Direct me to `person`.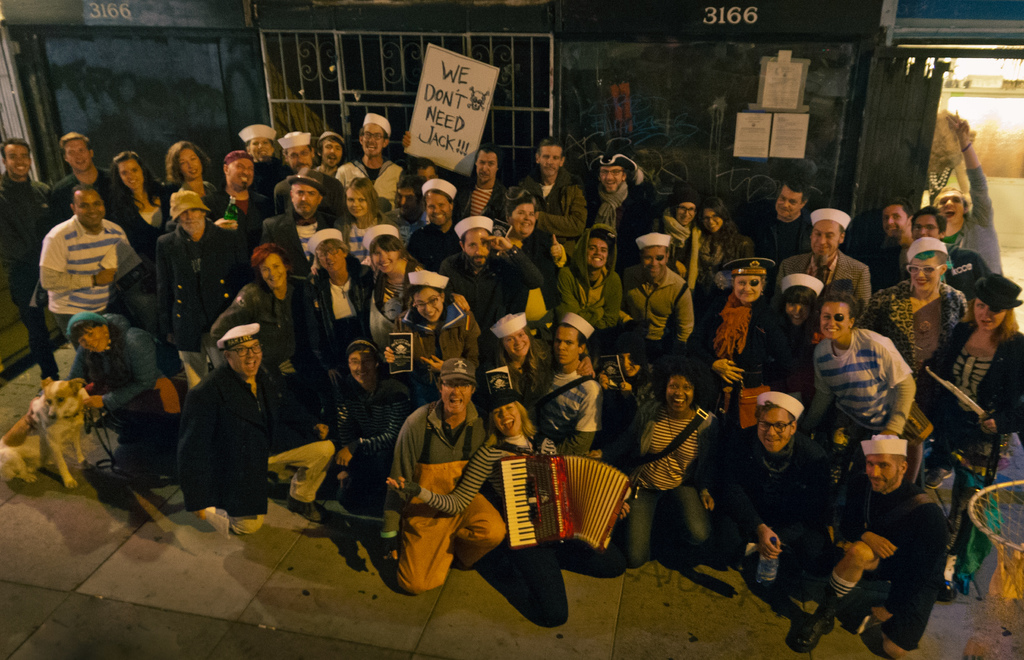
Direction: (374, 235, 437, 346).
